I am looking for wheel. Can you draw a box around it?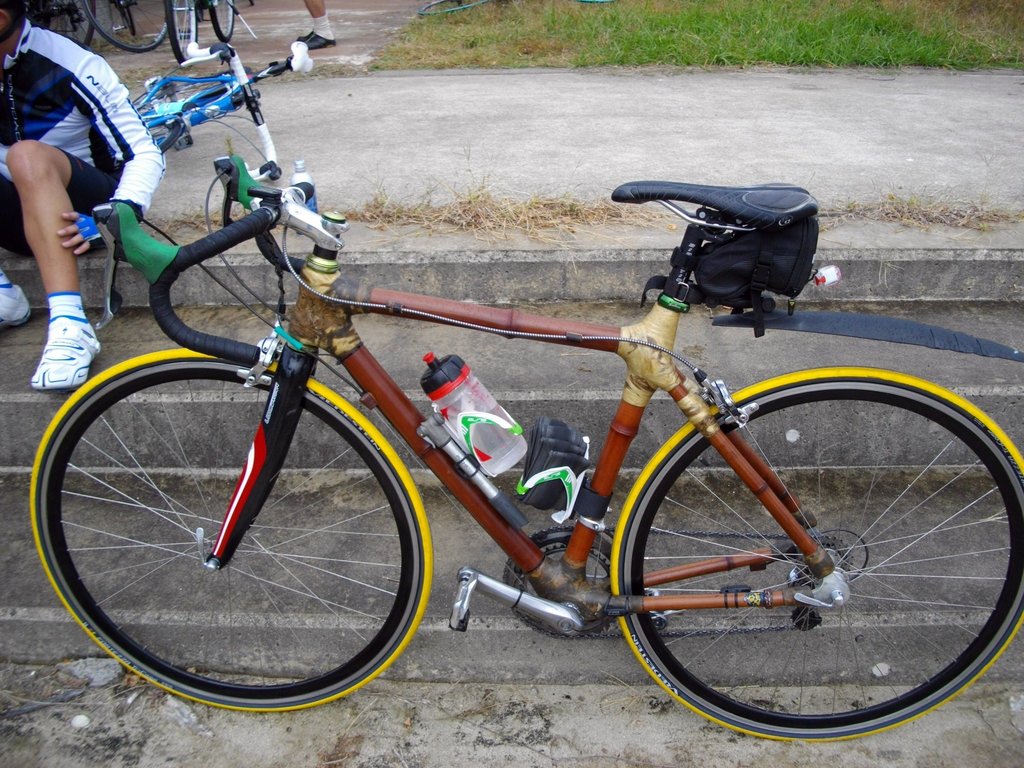
Sure, the bounding box is Rect(26, 341, 436, 719).
